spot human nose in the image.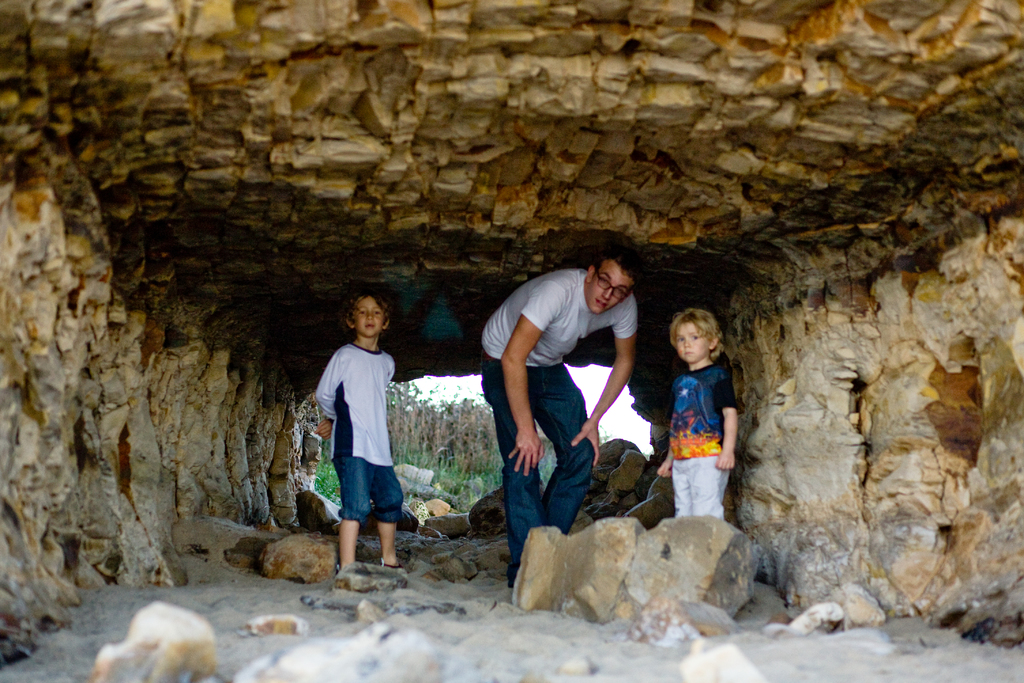
human nose found at 682 337 690 350.
